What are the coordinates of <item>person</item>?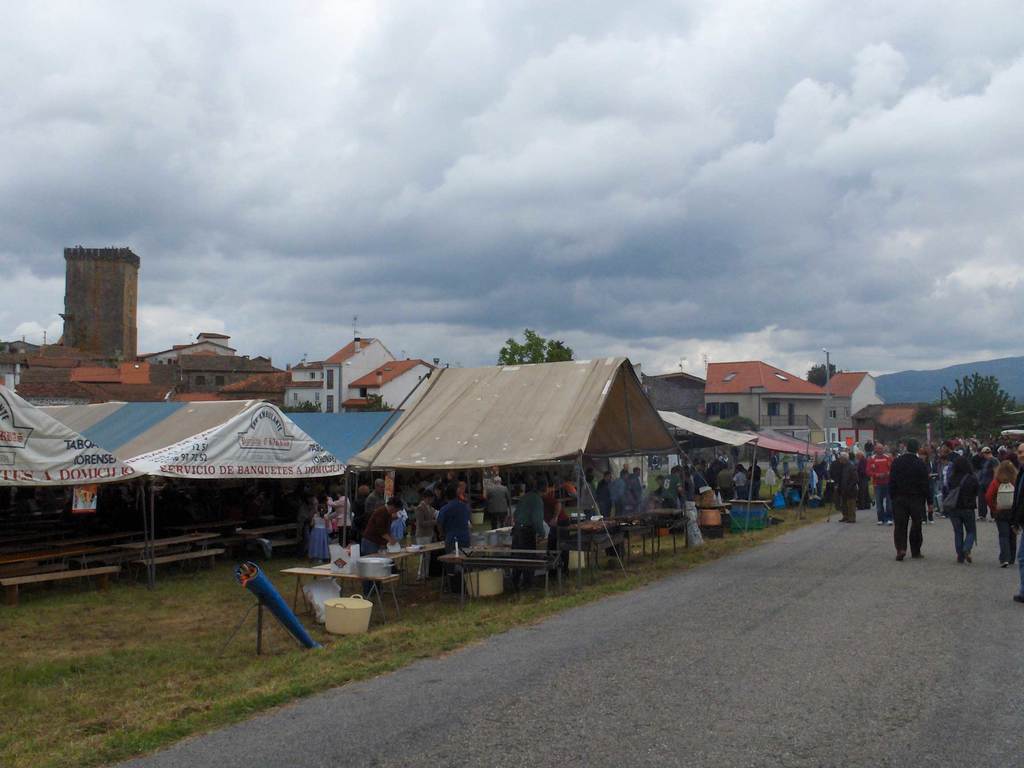
l=735, t=463, r=742, b=500.
